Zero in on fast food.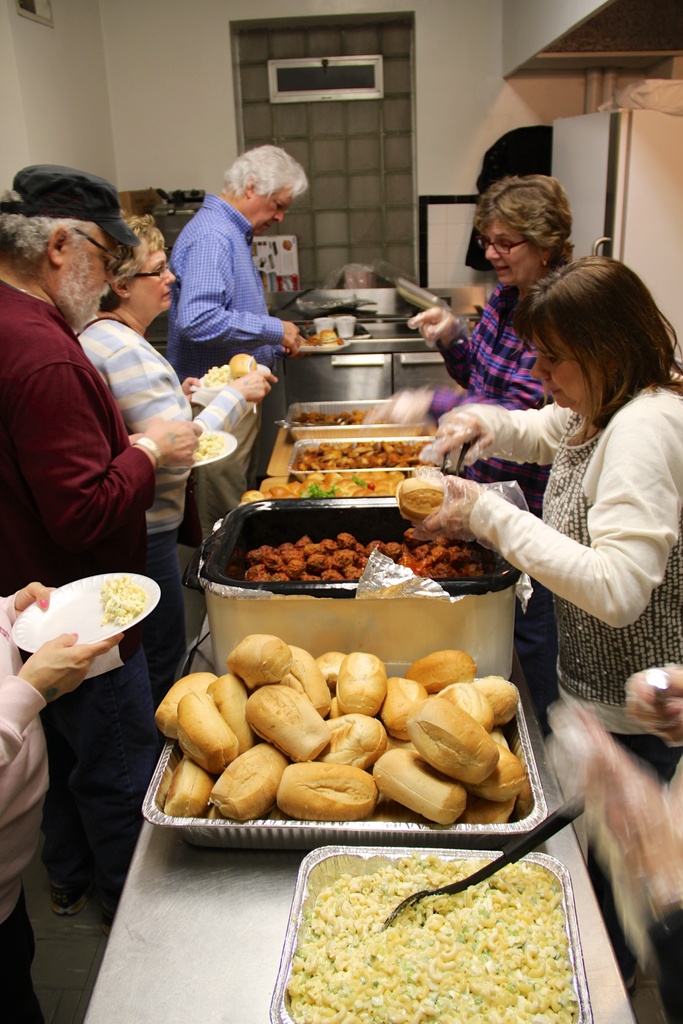
Zeroed in: <box>377,675,424,750</box>.
